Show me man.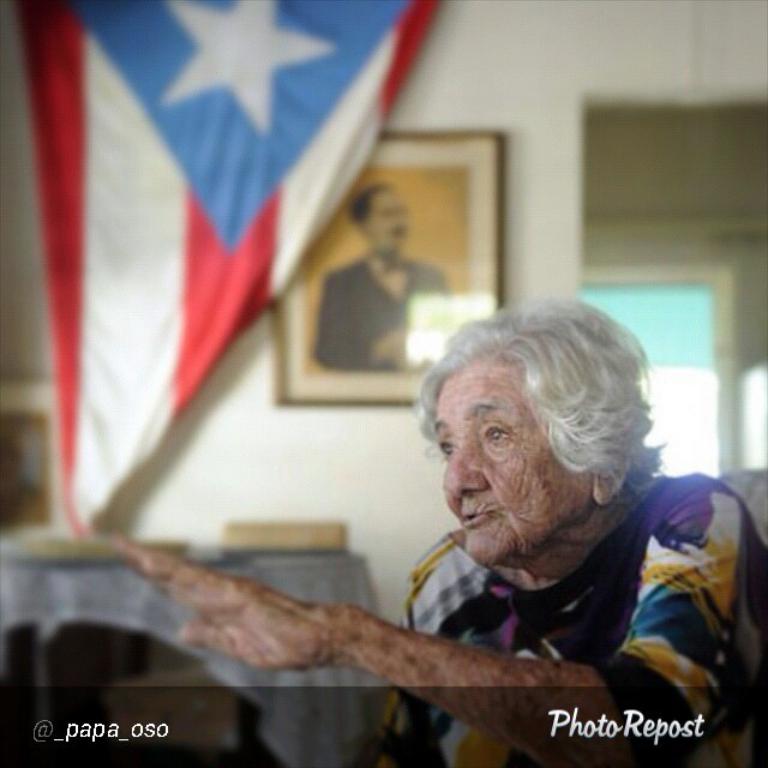
man is here: x1=306, y1=182, x2=449, y2=373.
